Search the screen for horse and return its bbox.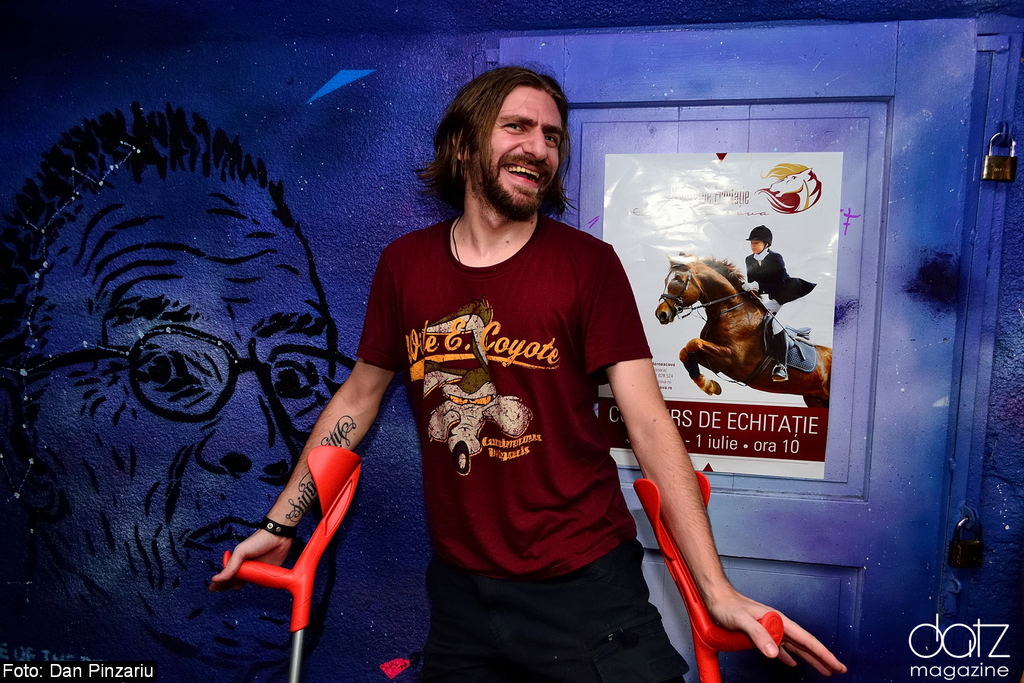
Found: Rect(654, 254, 831, 408).
